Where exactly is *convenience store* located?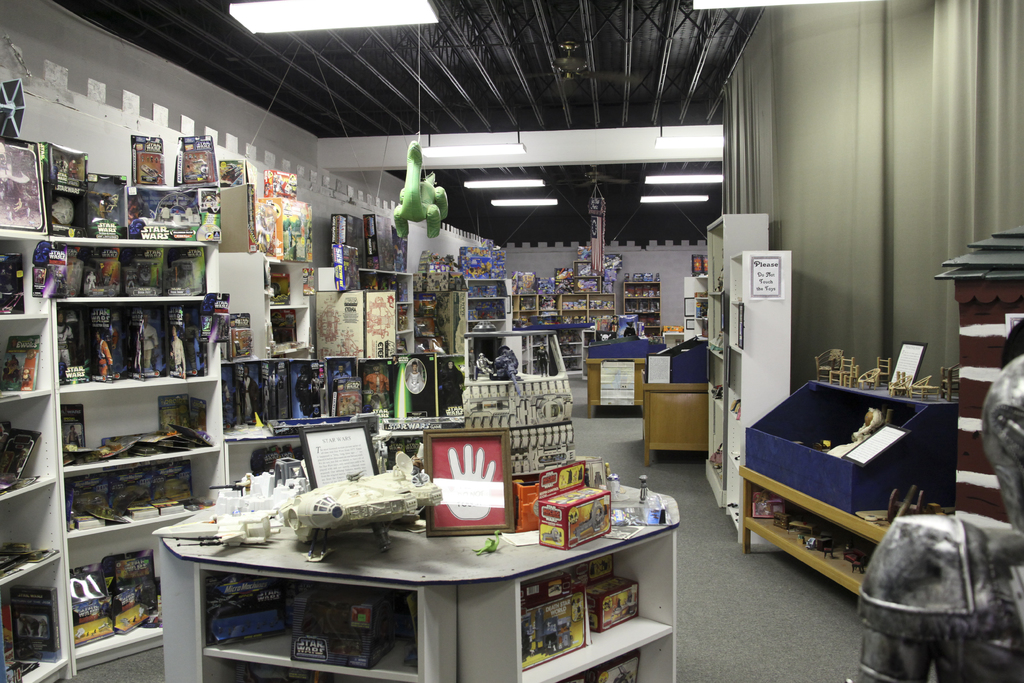
Its bounding box is {"x1": 0, "y1": 8, "x2": 961, "y2": 672}.
